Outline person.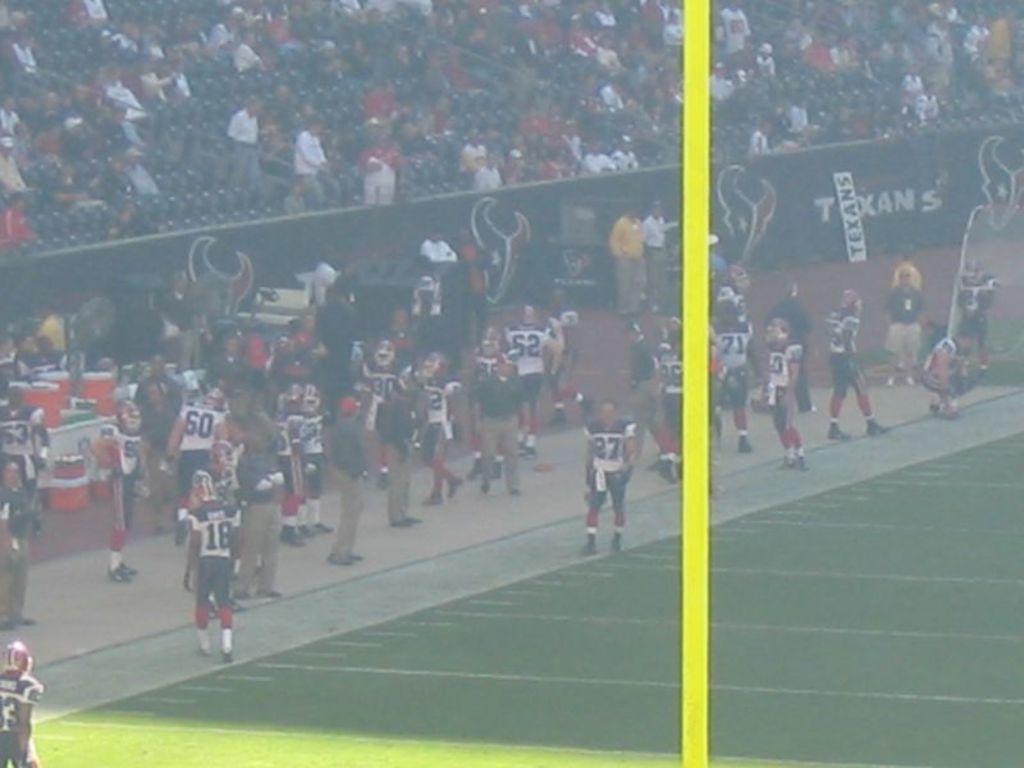
Outline: 820 285 896 444.
